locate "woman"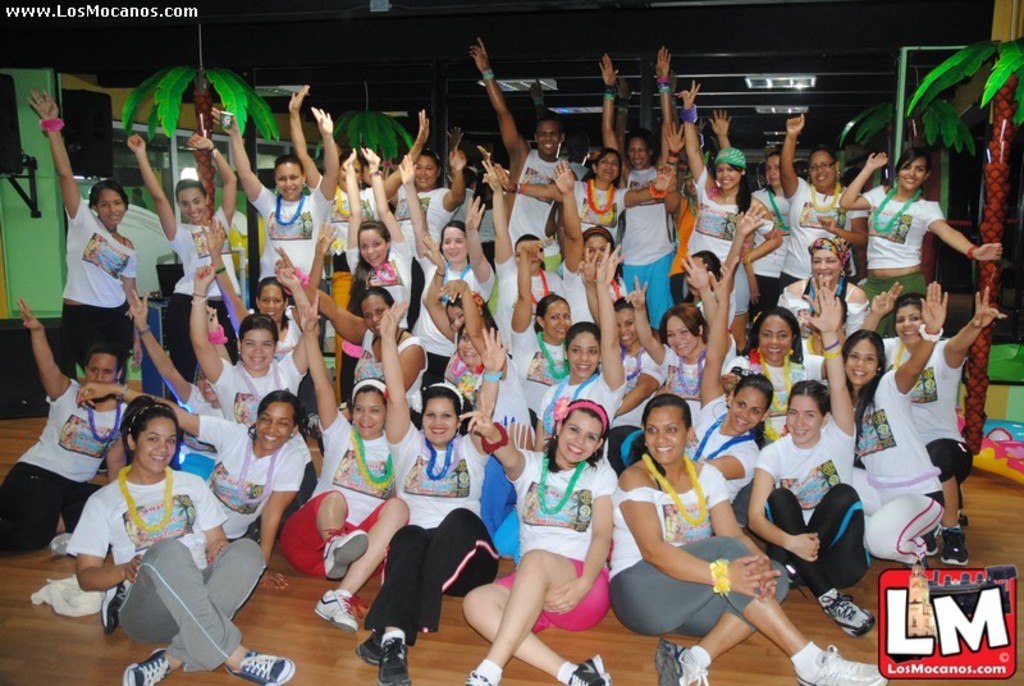
BBox(782, 111, 861, 288)
